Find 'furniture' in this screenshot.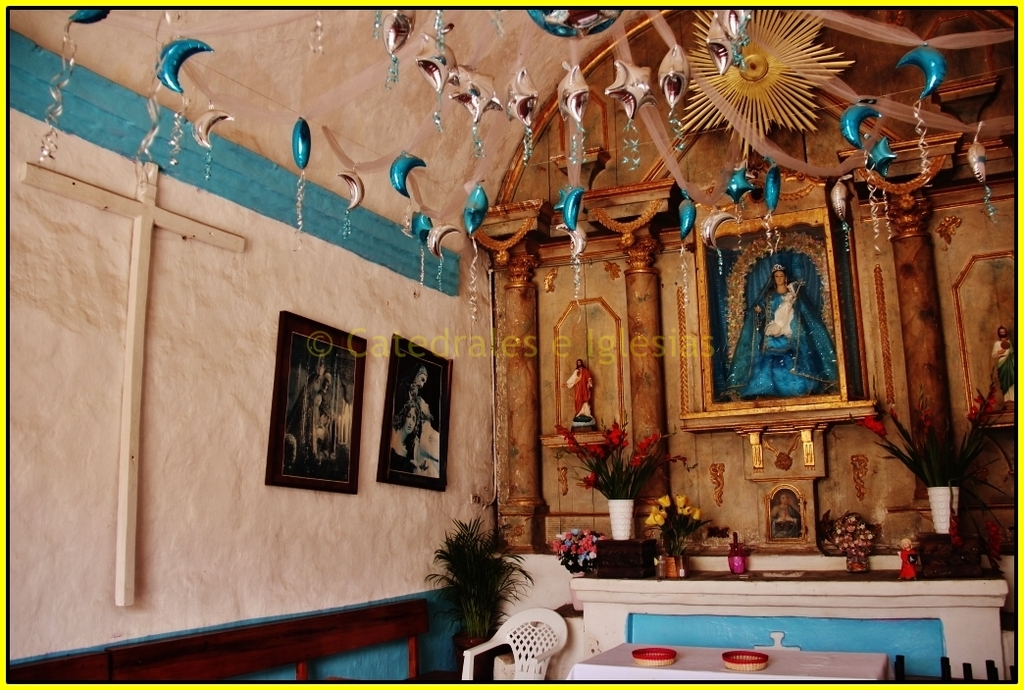
The bounding box for 'furniture' is (459, 609, 568, 680).
